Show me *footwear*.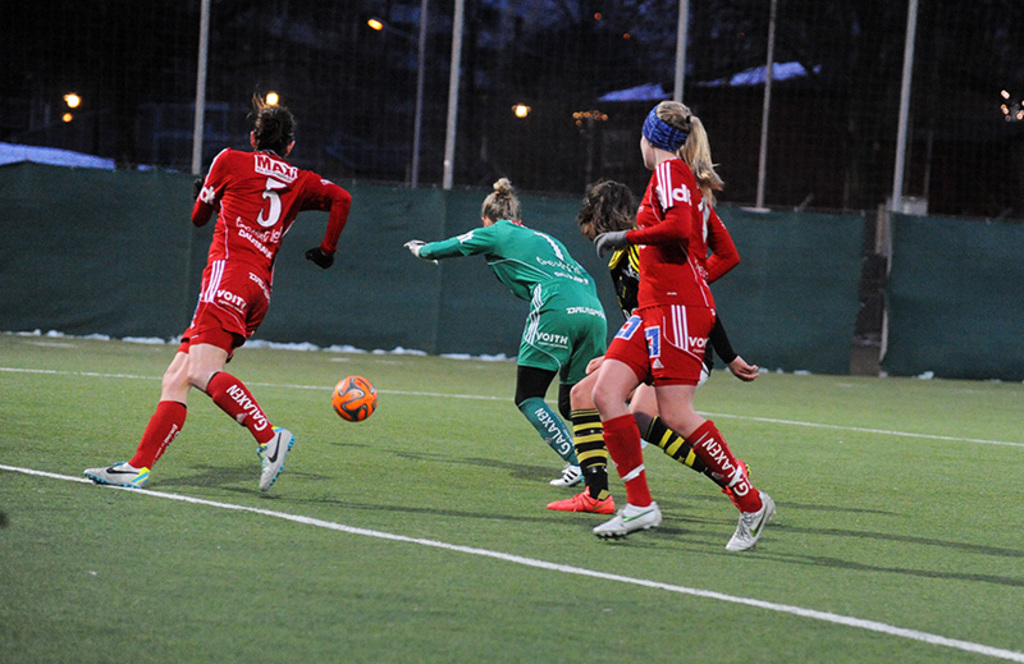
*footwear* is here: 73/447/146/498.
